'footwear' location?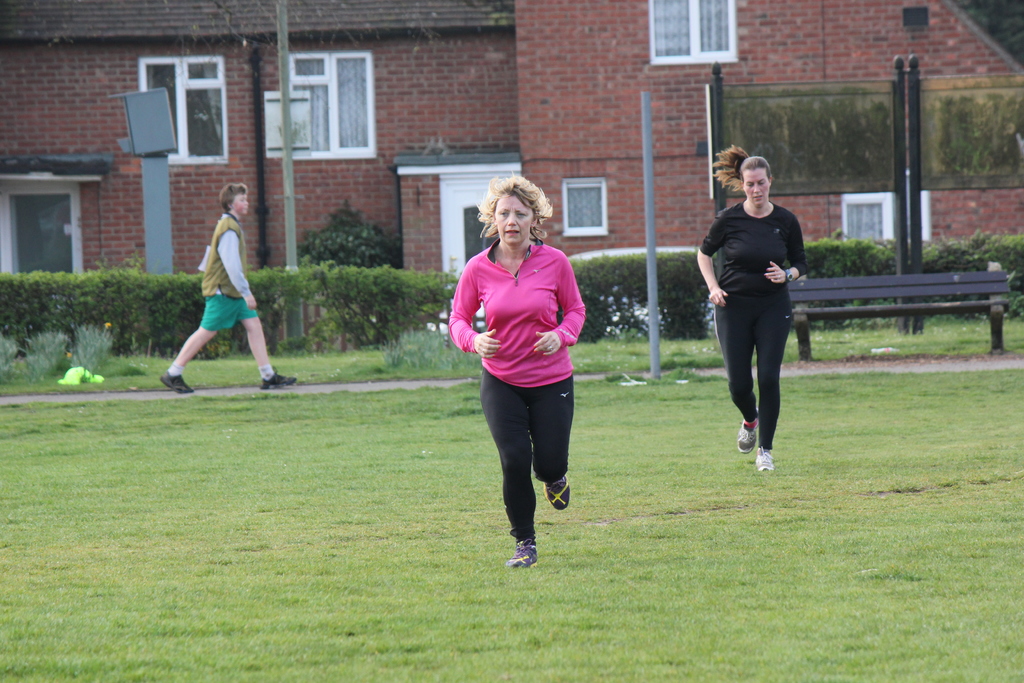
region(735, 415, 758, 448)
